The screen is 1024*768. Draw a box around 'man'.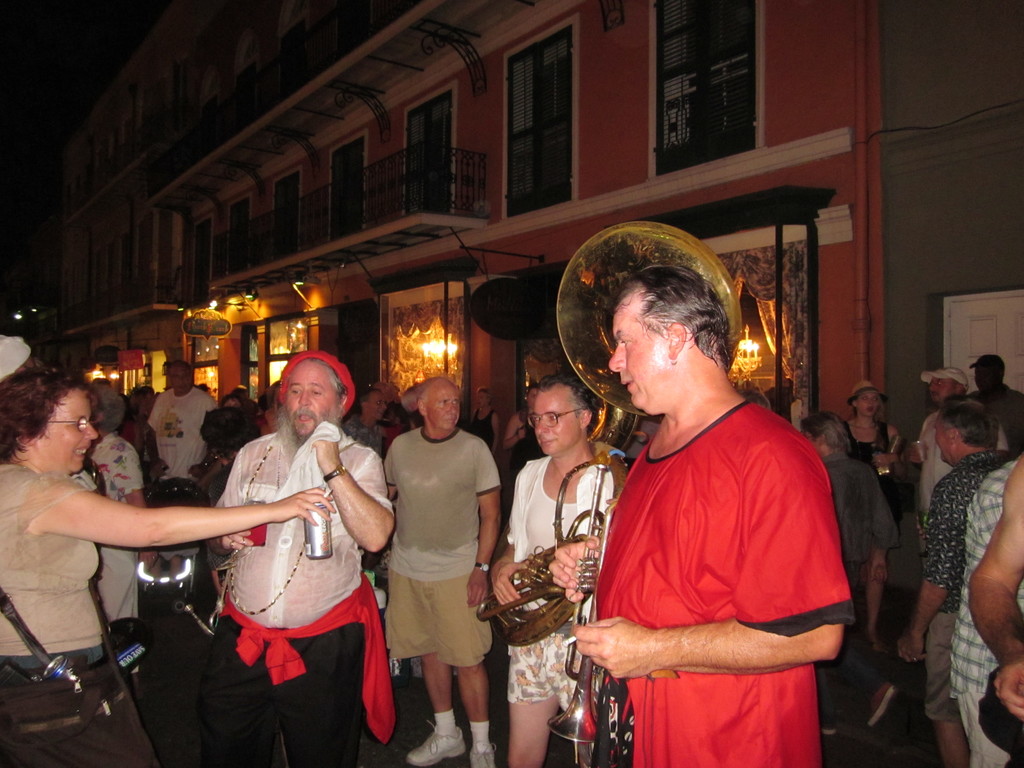
crop(964, 355, 1023, 461).
